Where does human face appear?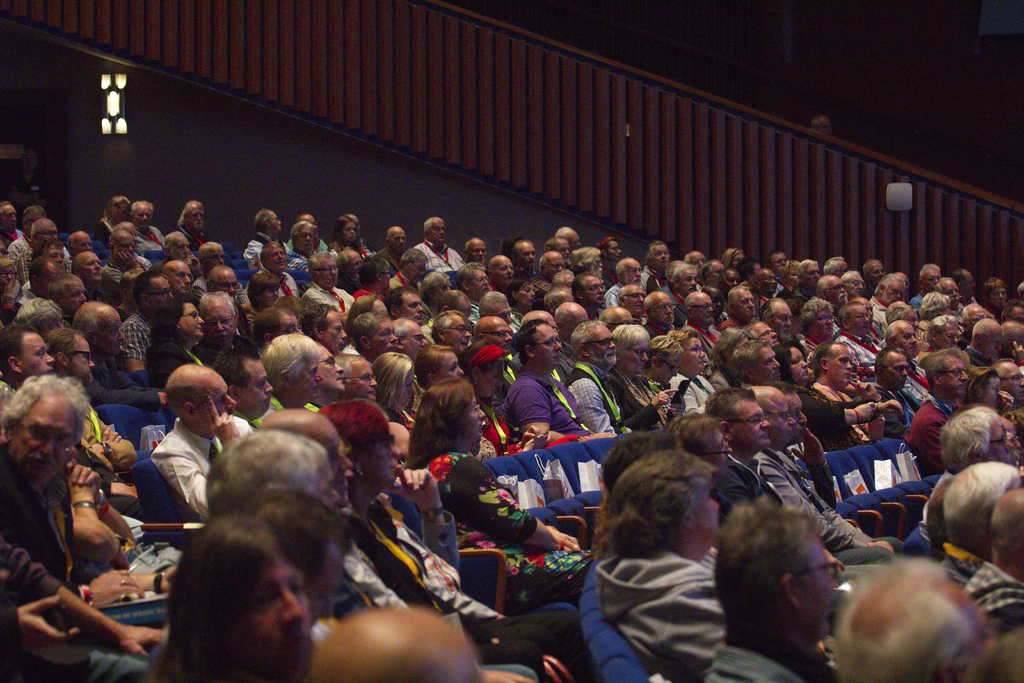
Appears at [828,349,856,386].
